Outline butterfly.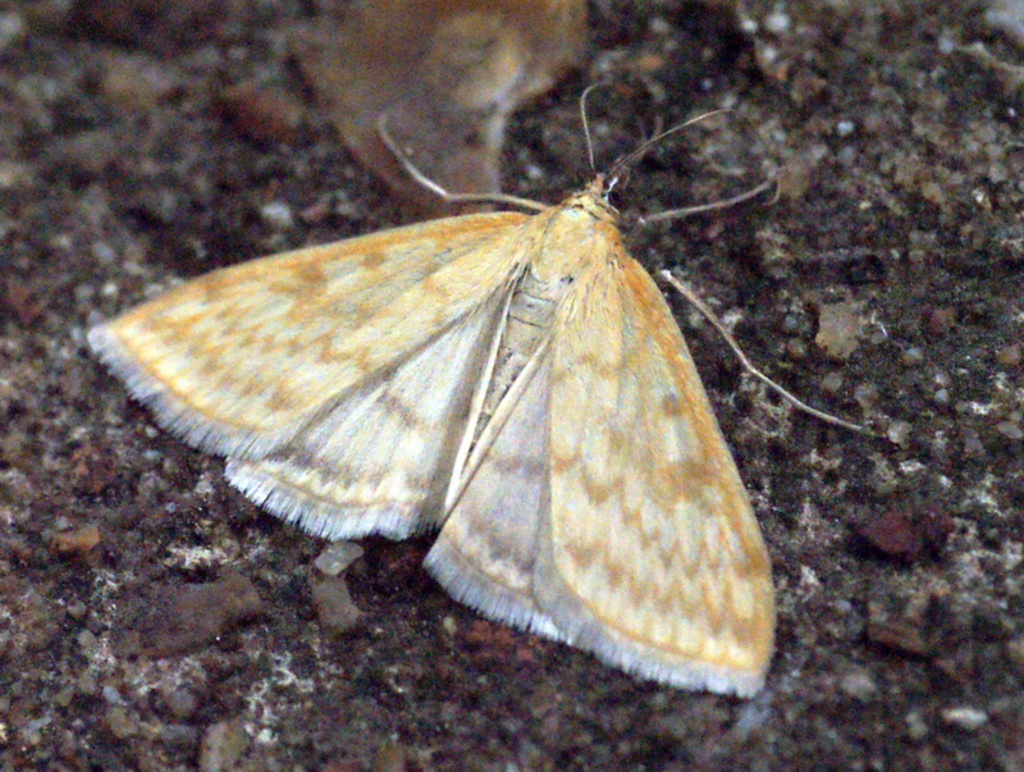
Outline: pyautogui.locateOnScreen(92, 77, 841, 671).
